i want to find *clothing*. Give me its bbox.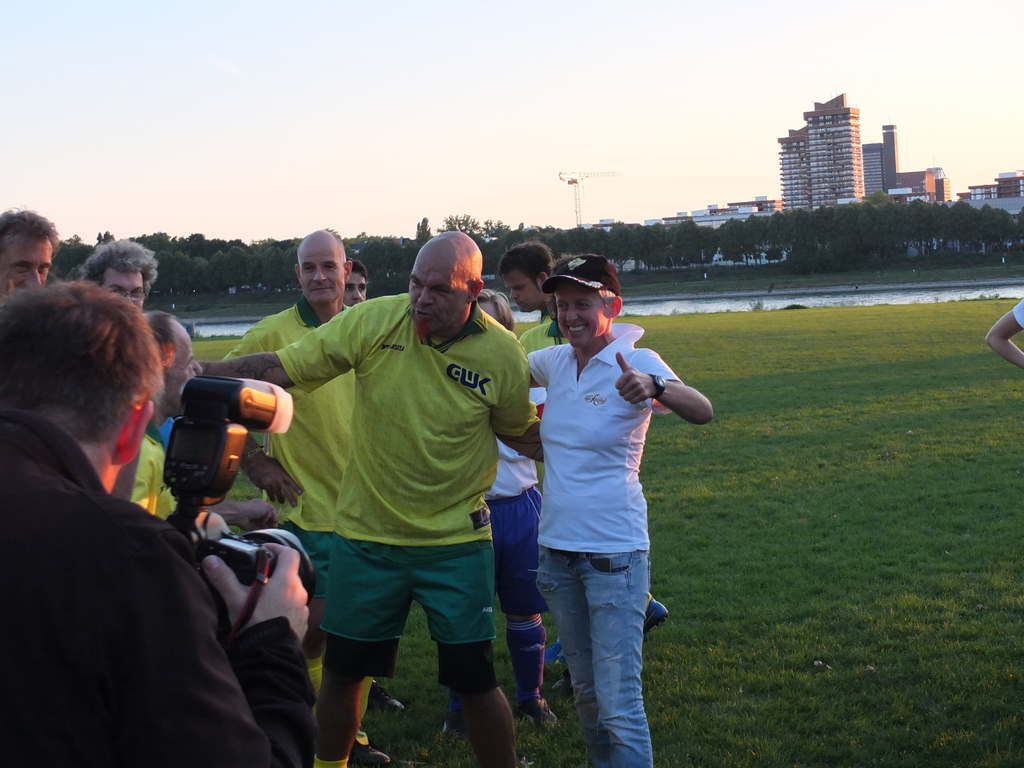
[left=271, top=289, right=543, bottom=680].
